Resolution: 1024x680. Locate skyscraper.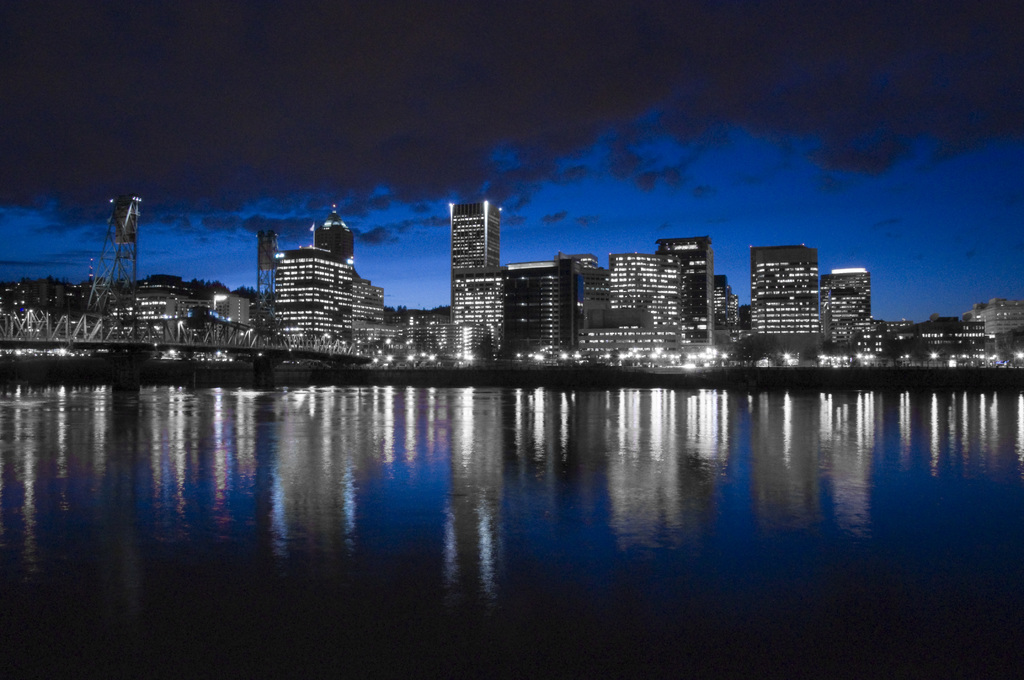
bbox(752, 250, 820, 348).
